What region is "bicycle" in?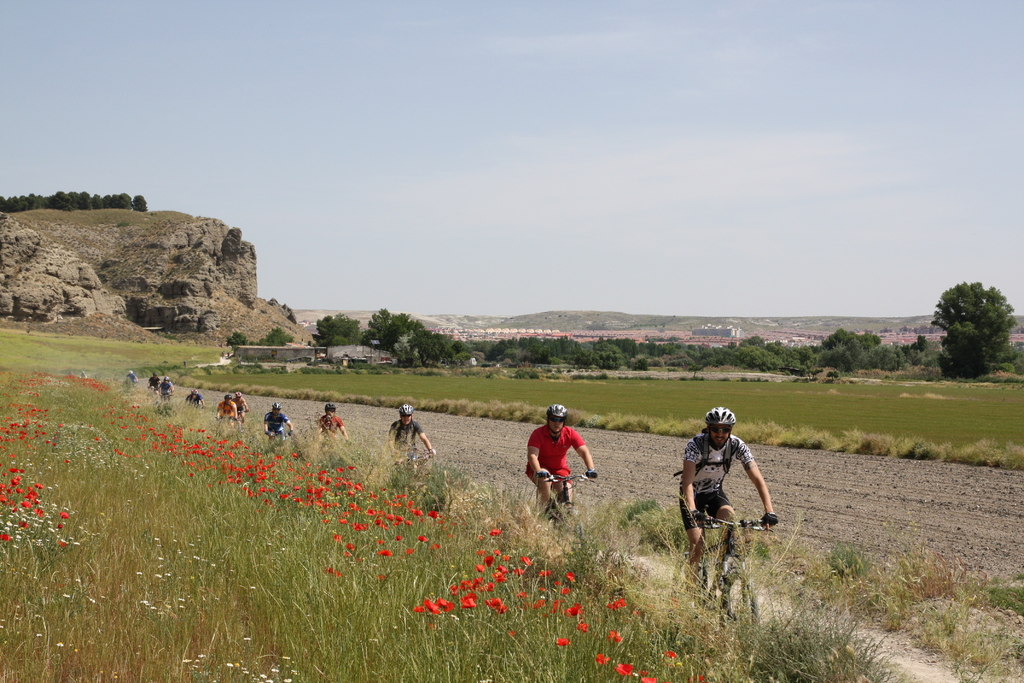
163, 391, 172, 403.
